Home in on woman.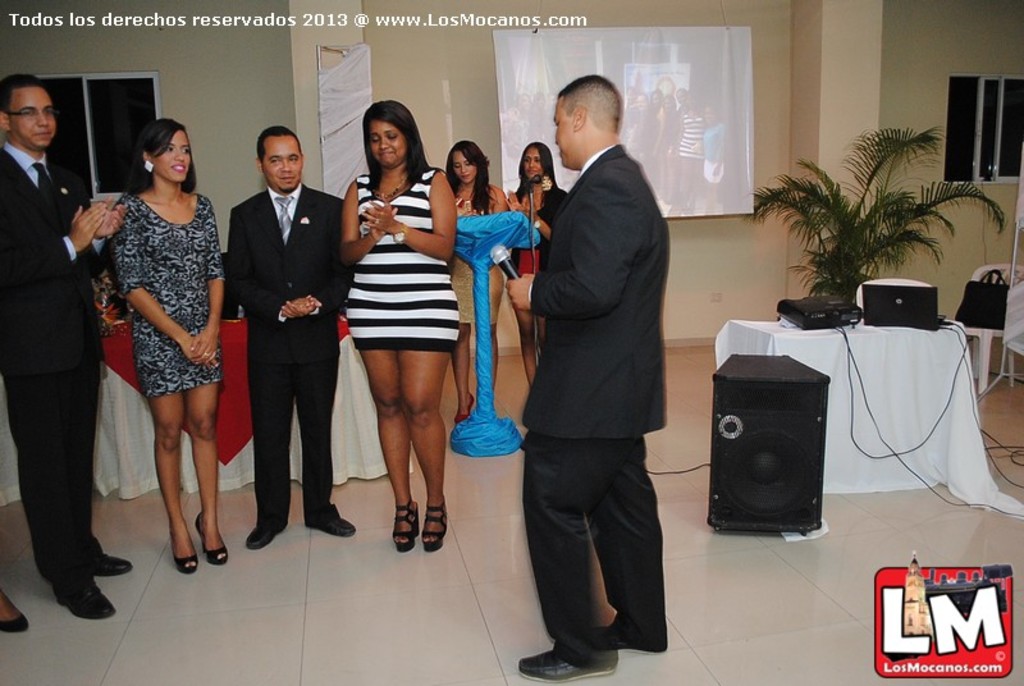
Homed in at [left=317, top=109, right=468, bottom=538].
